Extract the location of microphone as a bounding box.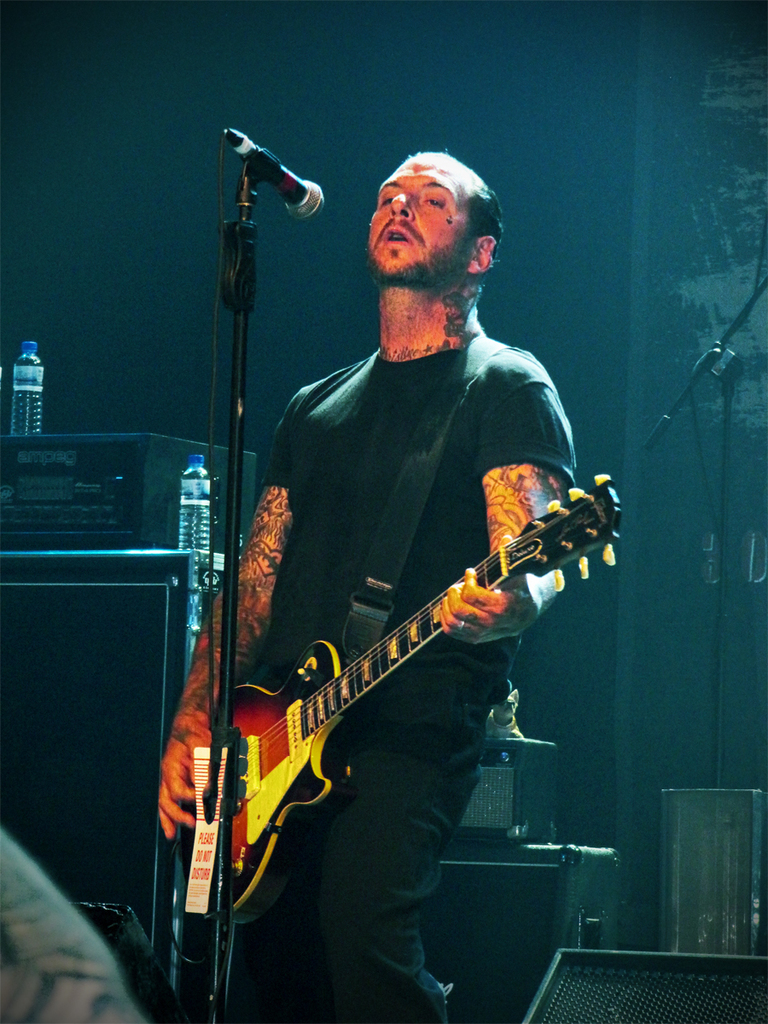
region(218, 131, 330, 213).
